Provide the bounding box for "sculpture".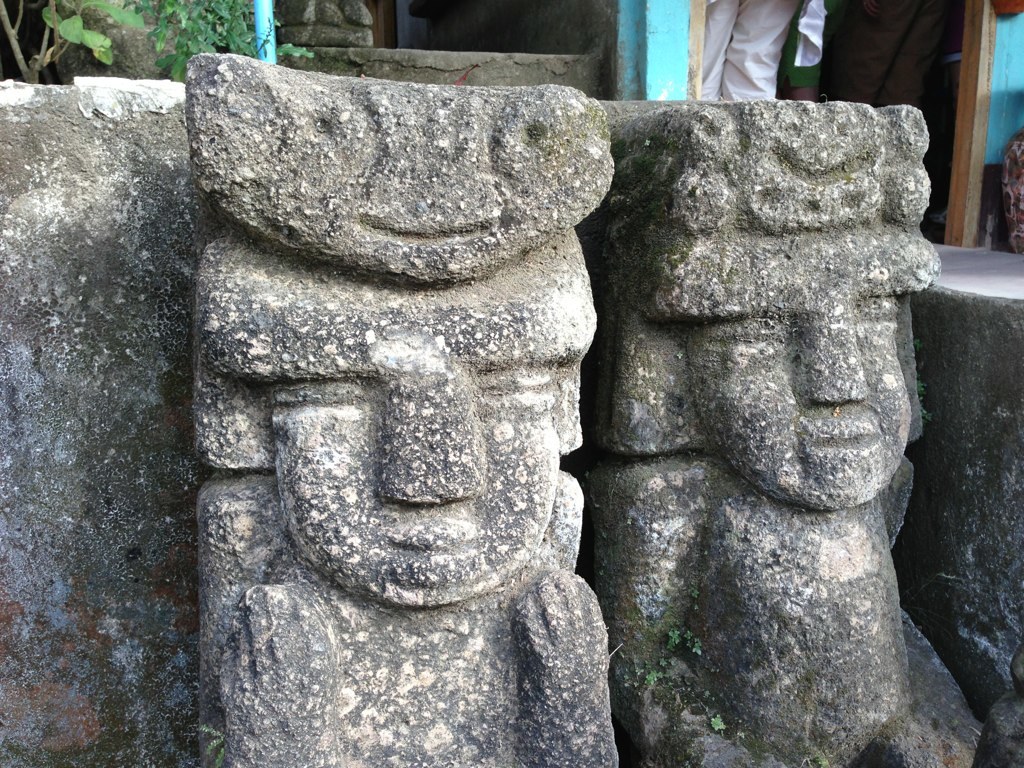
x1=479 y1=73 x2=995 y2=739.
